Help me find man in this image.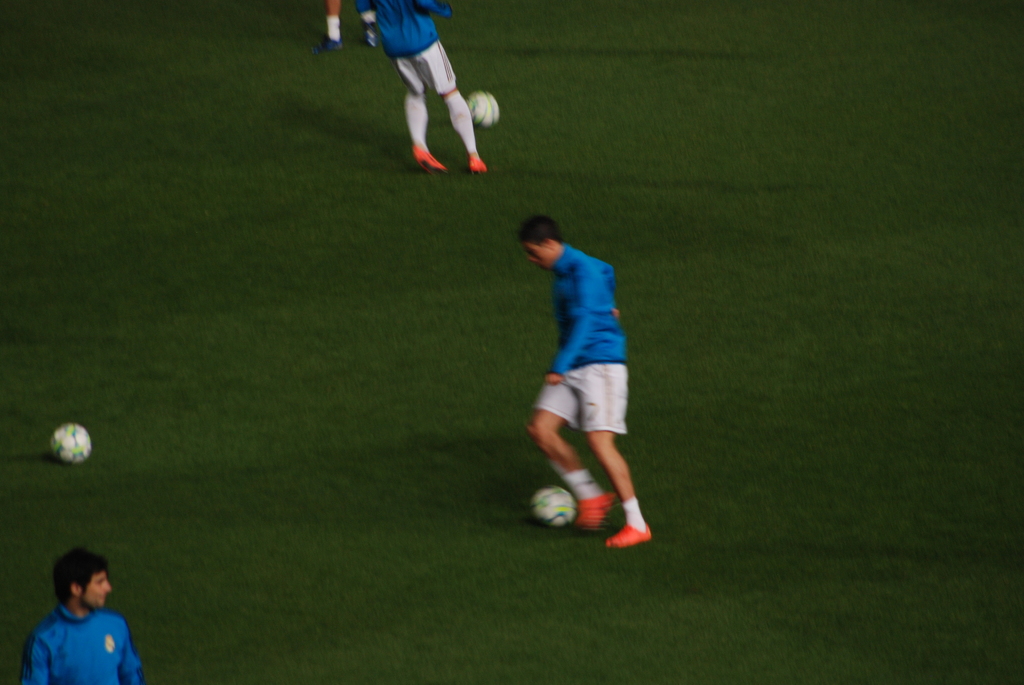
Found it: l=322, t=0, r=378, b=54.
